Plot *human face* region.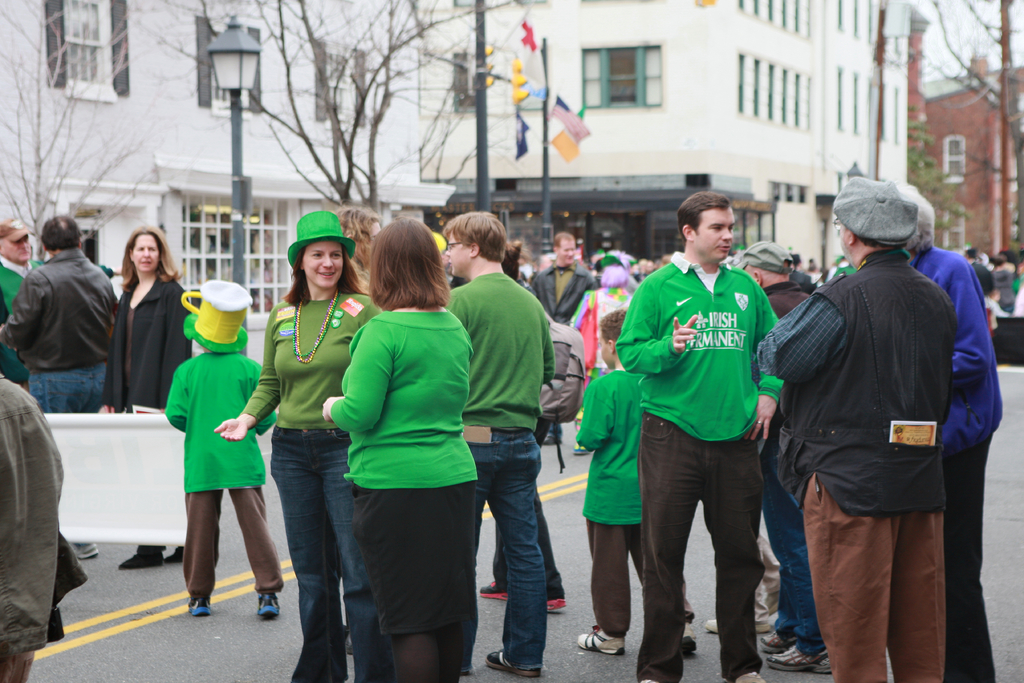
Plotted at <region>692, 206, 734, 260</region>.
